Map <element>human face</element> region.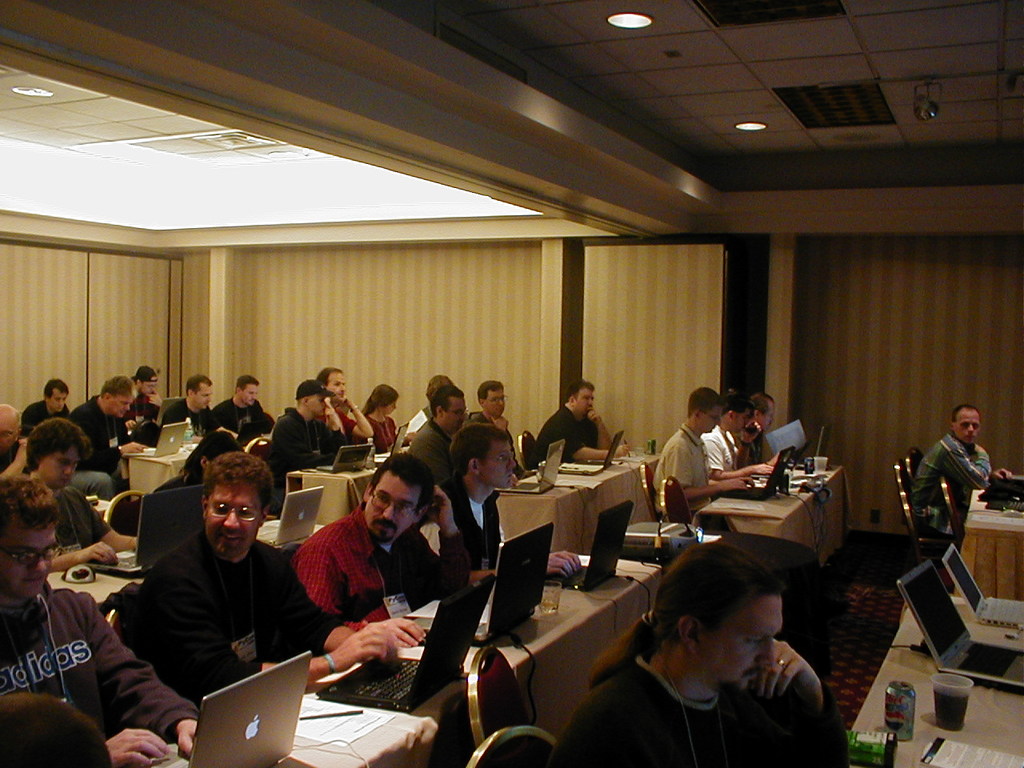
Mapped to (701,406,724,433).
